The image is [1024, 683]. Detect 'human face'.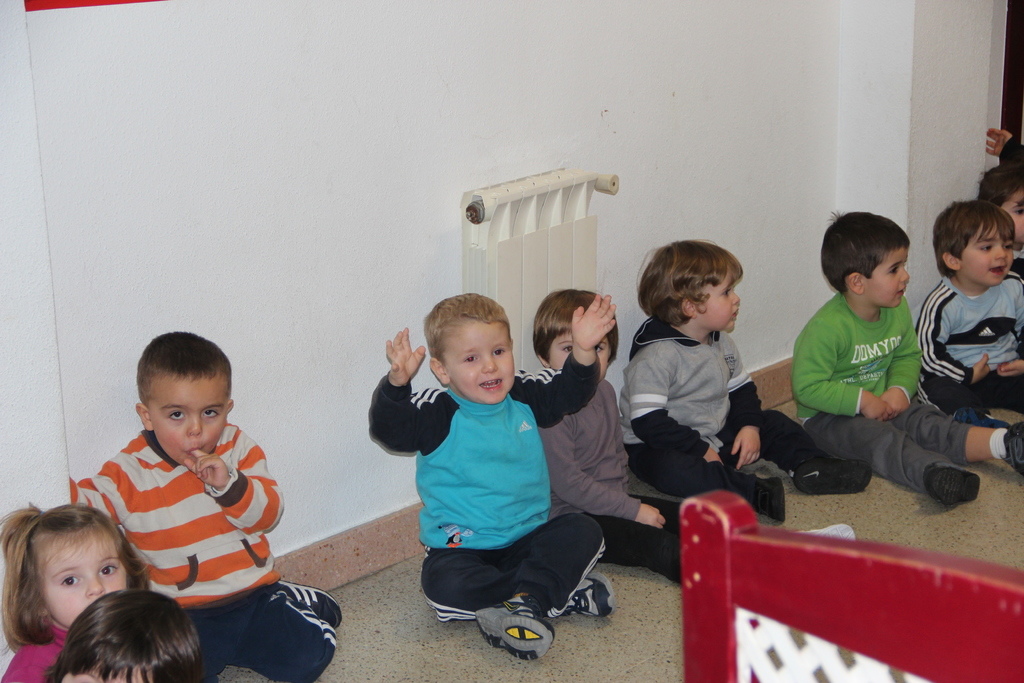
Detection: x1=145 y1=373 x2=227 y2=463.
